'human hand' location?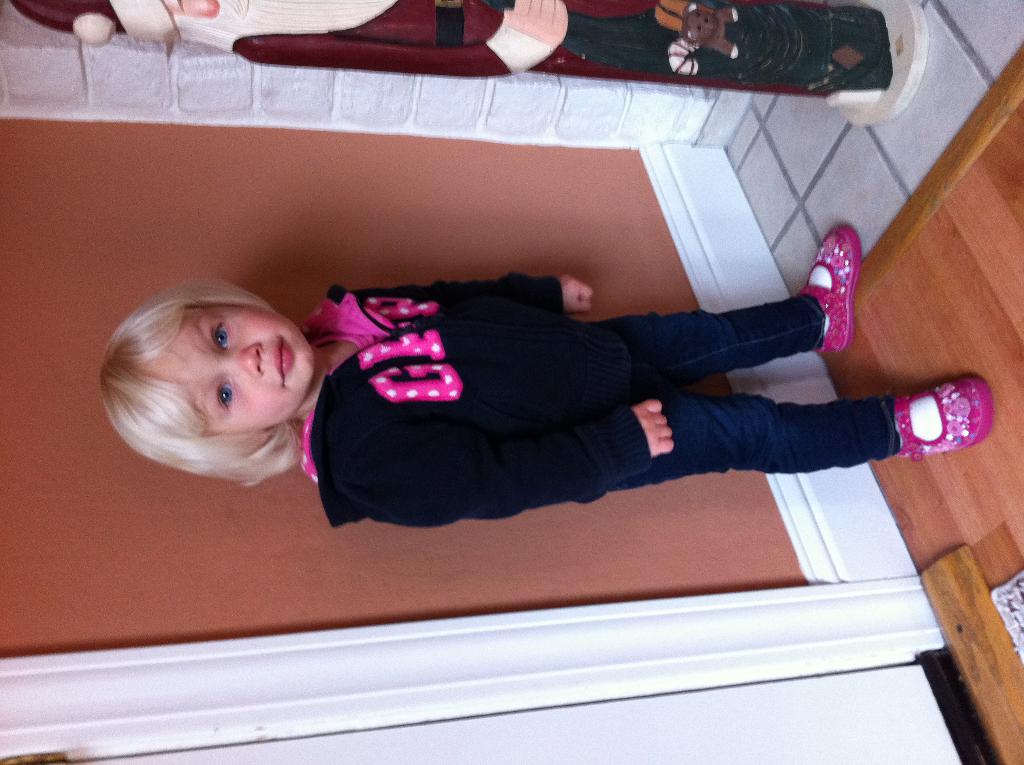
(left=558, top=274, right=593, bottom=315)
